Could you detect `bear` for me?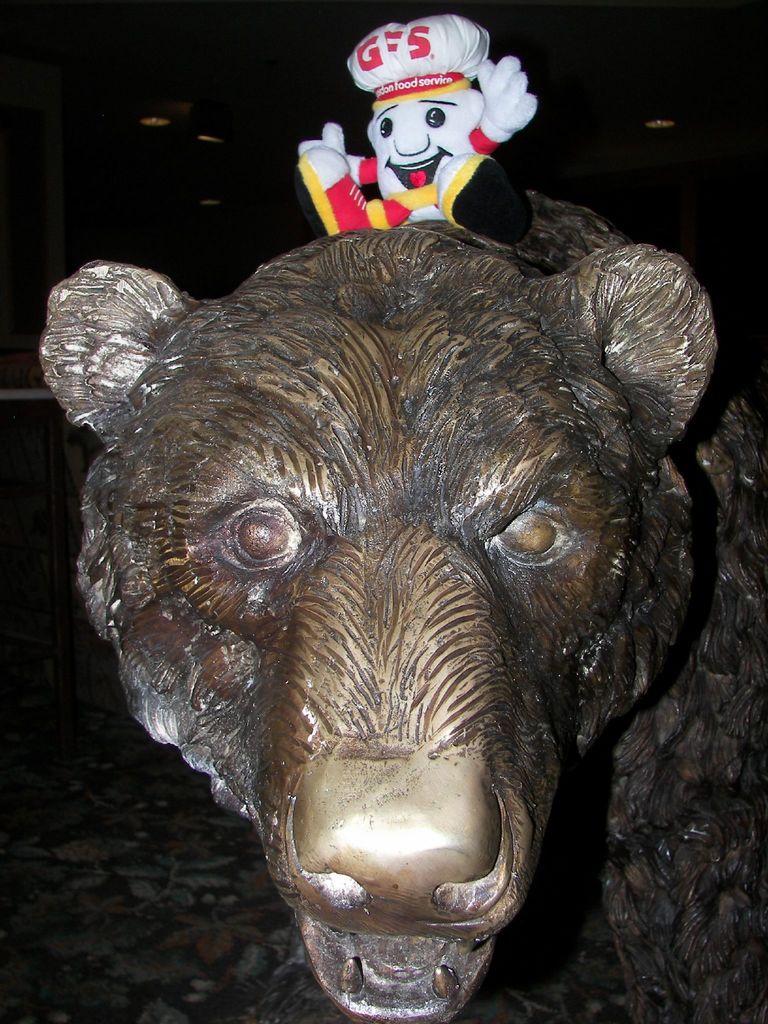
Detection result: box(36, 195, 767, 1023).
